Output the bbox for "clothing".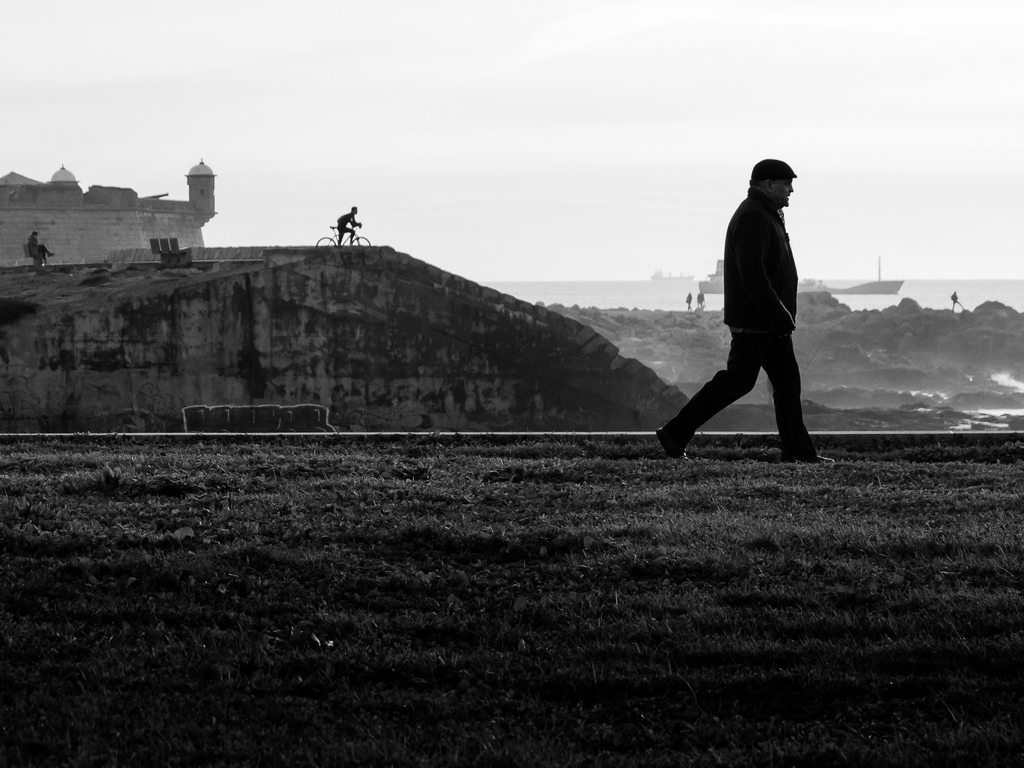
{"x1": 335, "y1": 212, "x2": 360, "y2": 243}.
